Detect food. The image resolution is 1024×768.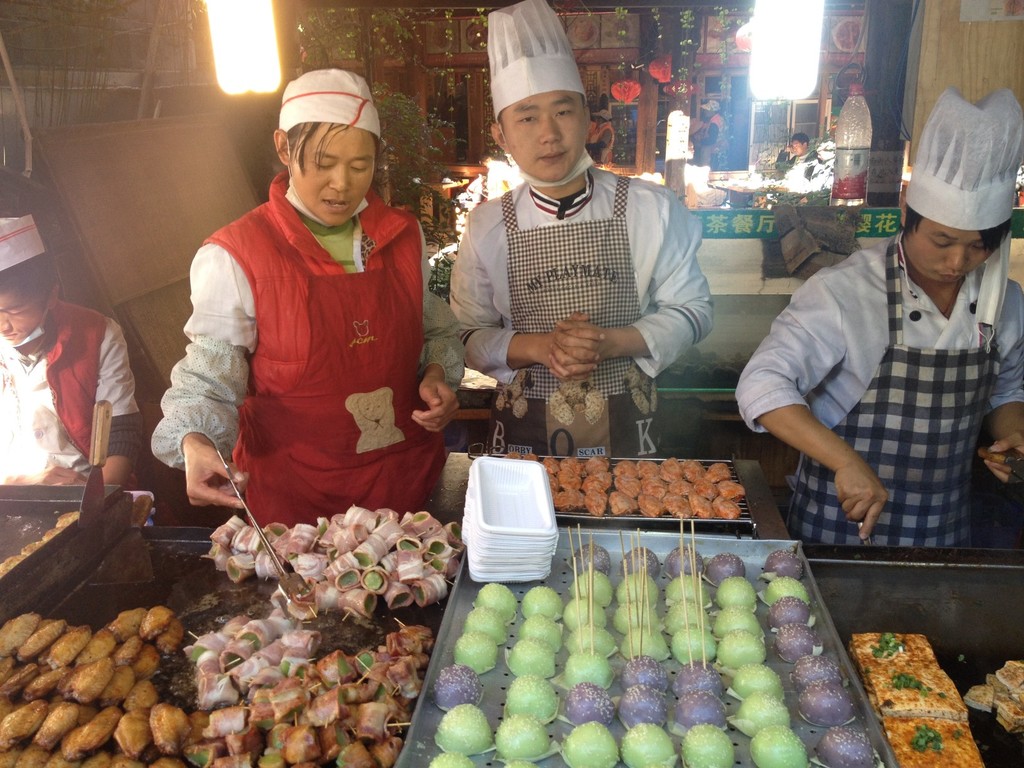
pyautogui.locateOnScreen(563, 718, 619, 767).
